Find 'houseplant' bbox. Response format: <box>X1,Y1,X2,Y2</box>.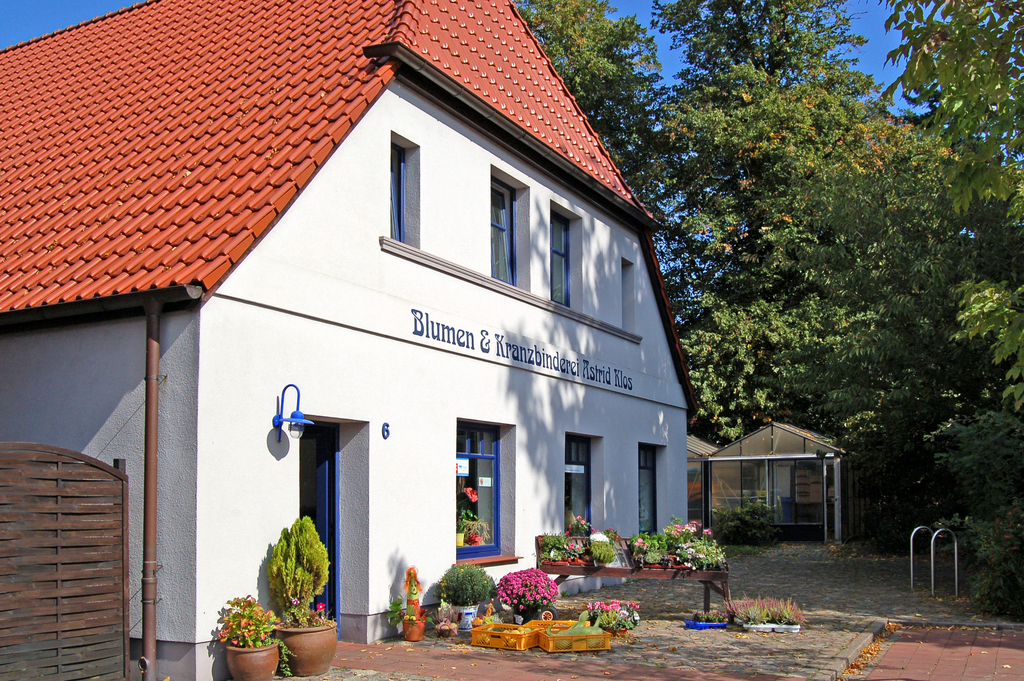
<box>497,562,554,623</box>.
